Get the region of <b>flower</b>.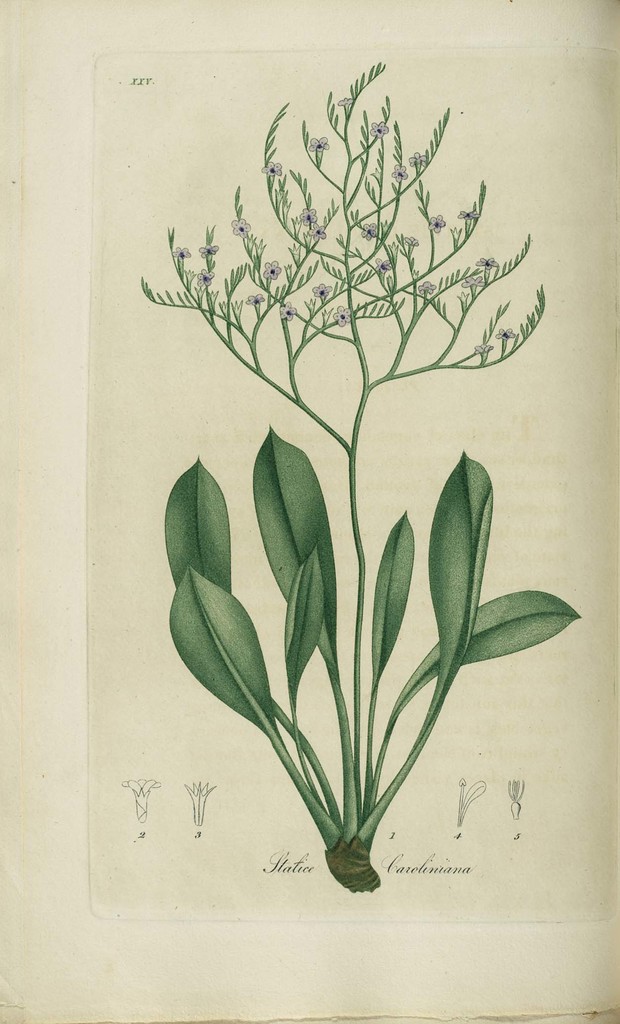
307,136,332,151.
